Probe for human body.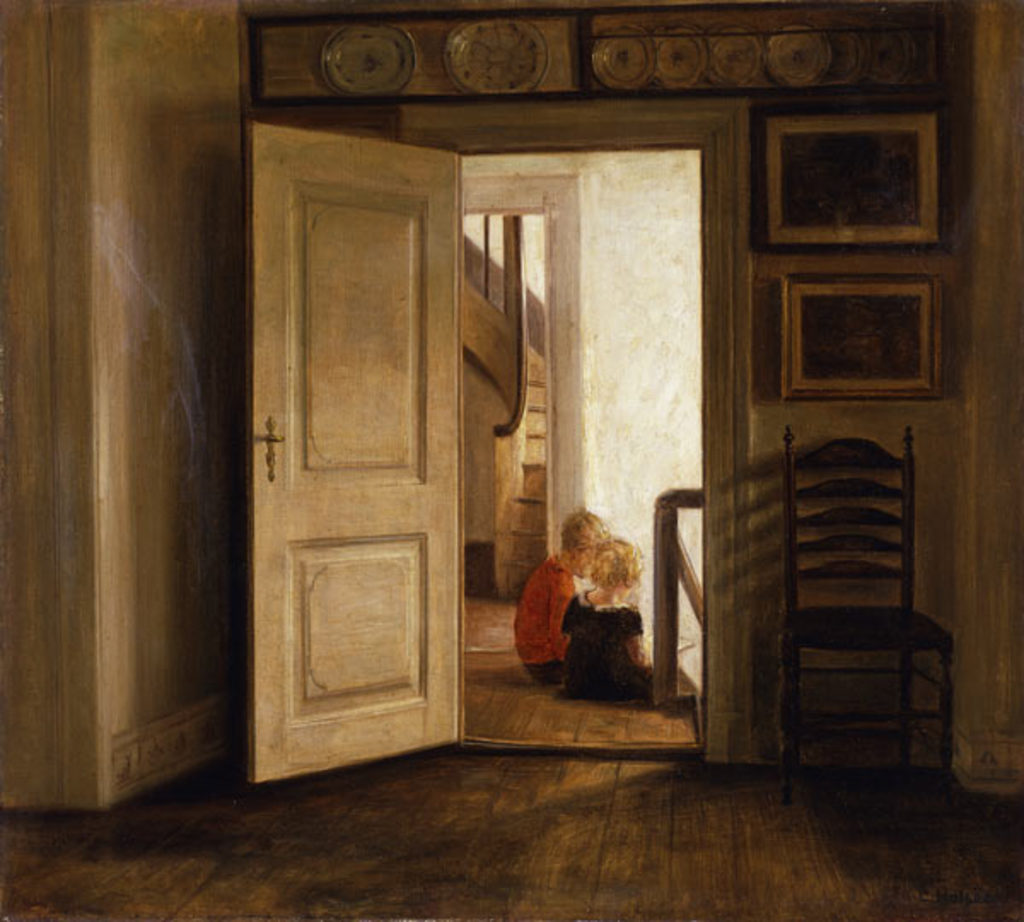
Probe result: [556, 536, 657, 705].
